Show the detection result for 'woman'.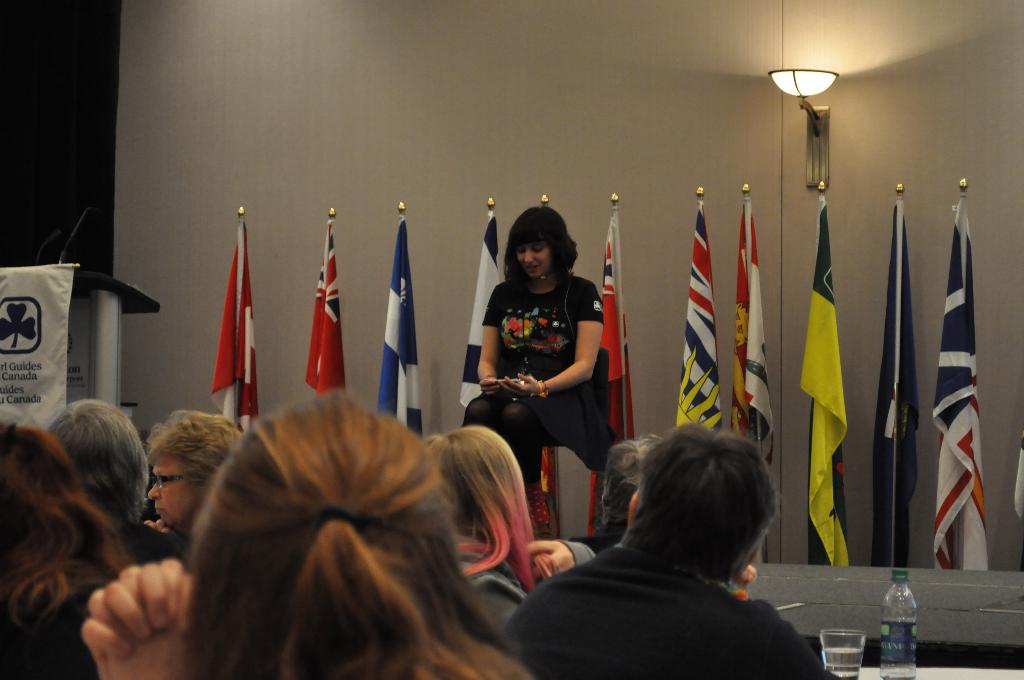
<region>470, 211, 616, 534</region>.
